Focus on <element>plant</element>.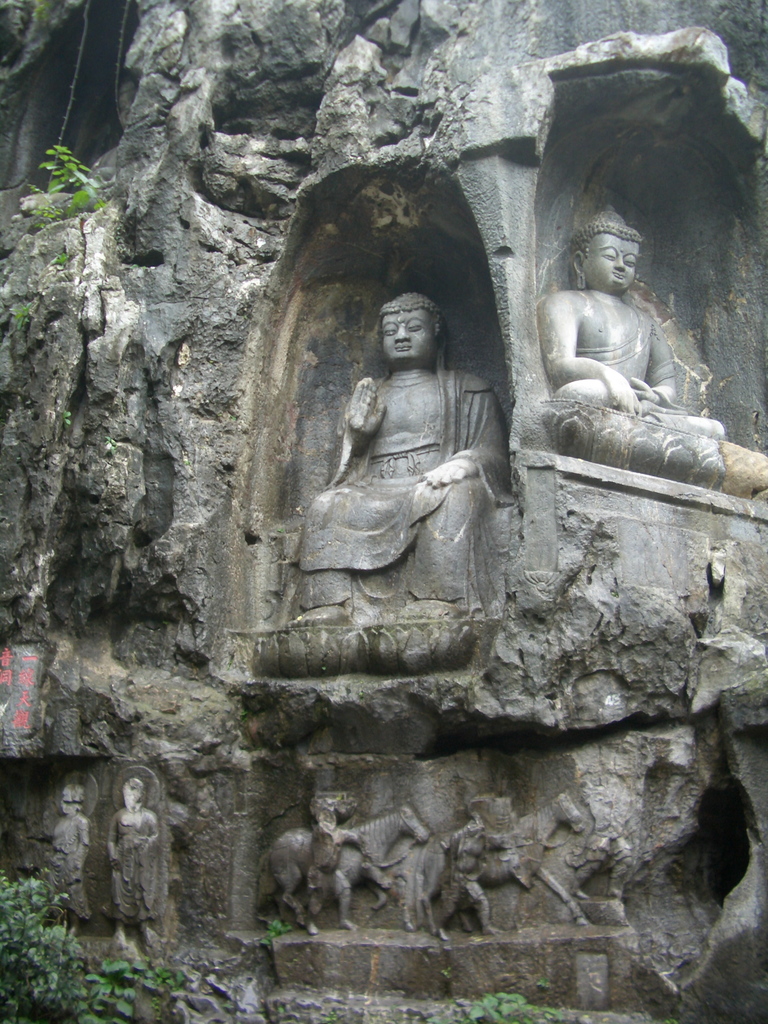
Focused at bbox(25, 134, 100, 212).
